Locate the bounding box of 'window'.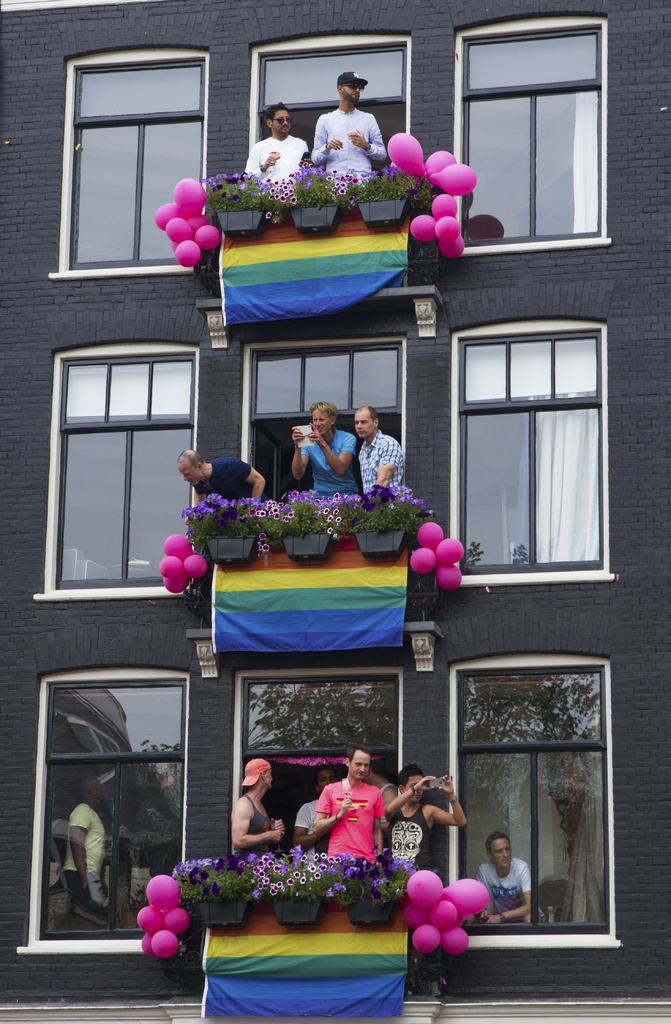
Bounding box: (60,61,207,273).
